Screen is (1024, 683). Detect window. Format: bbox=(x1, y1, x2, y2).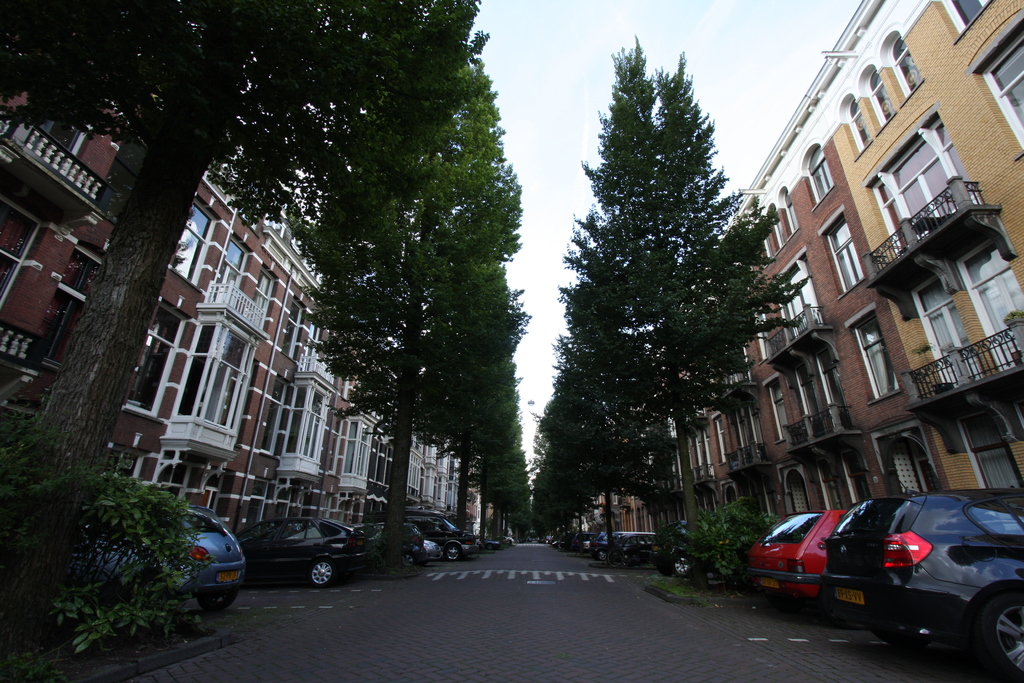
bbox=(825, 217, 871, 291).
